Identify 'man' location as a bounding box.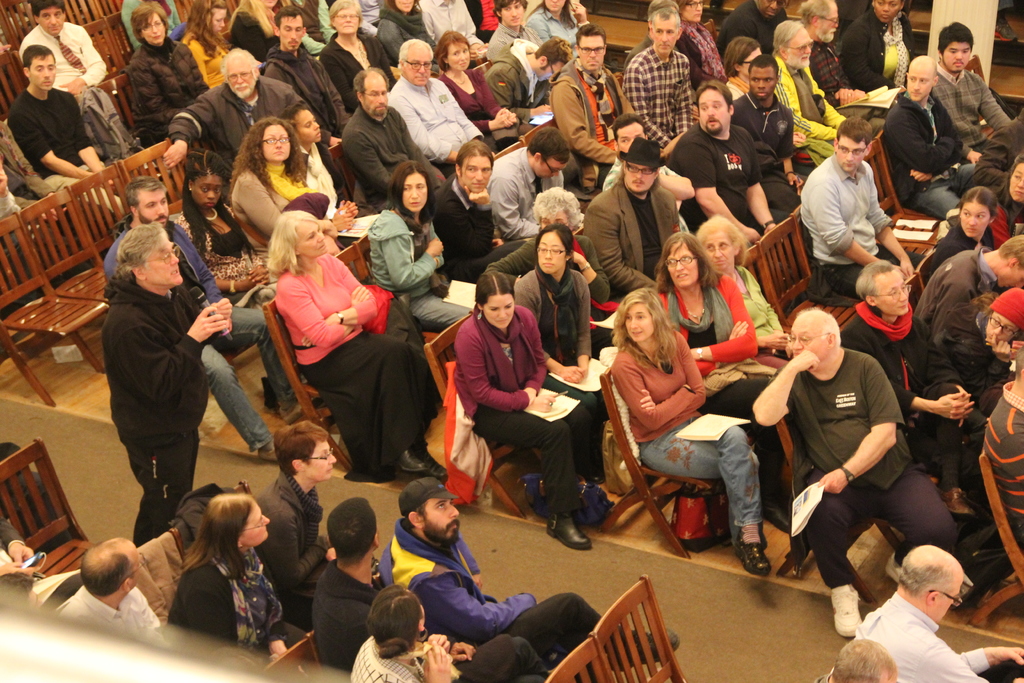
locate(712, 0, 792, 60).
